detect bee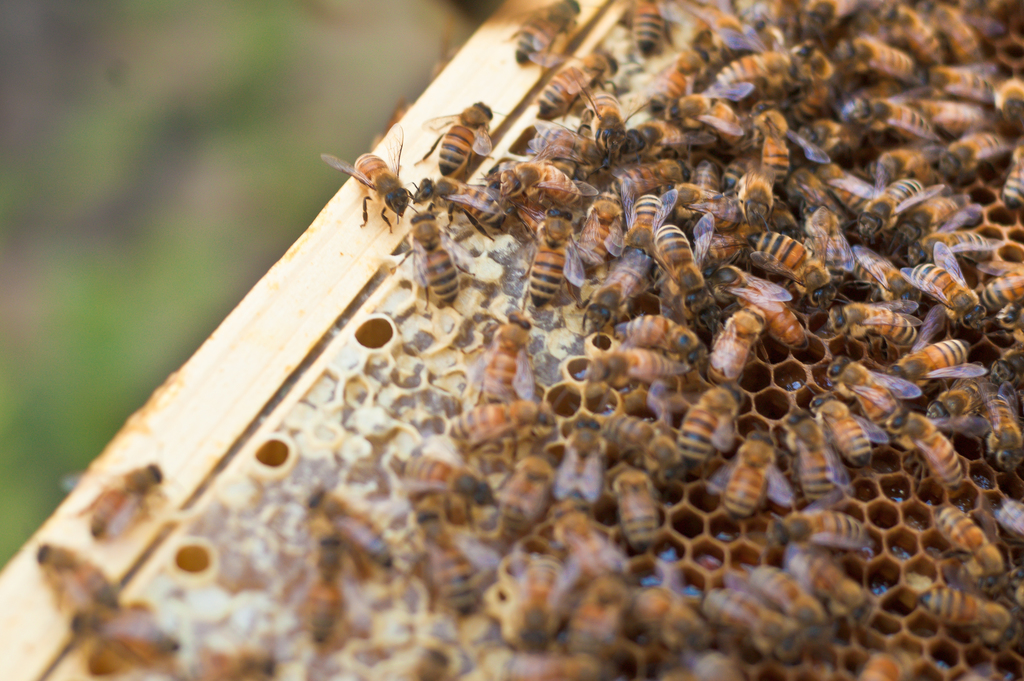
x1=297 y1=485 x2=403 y2=581
